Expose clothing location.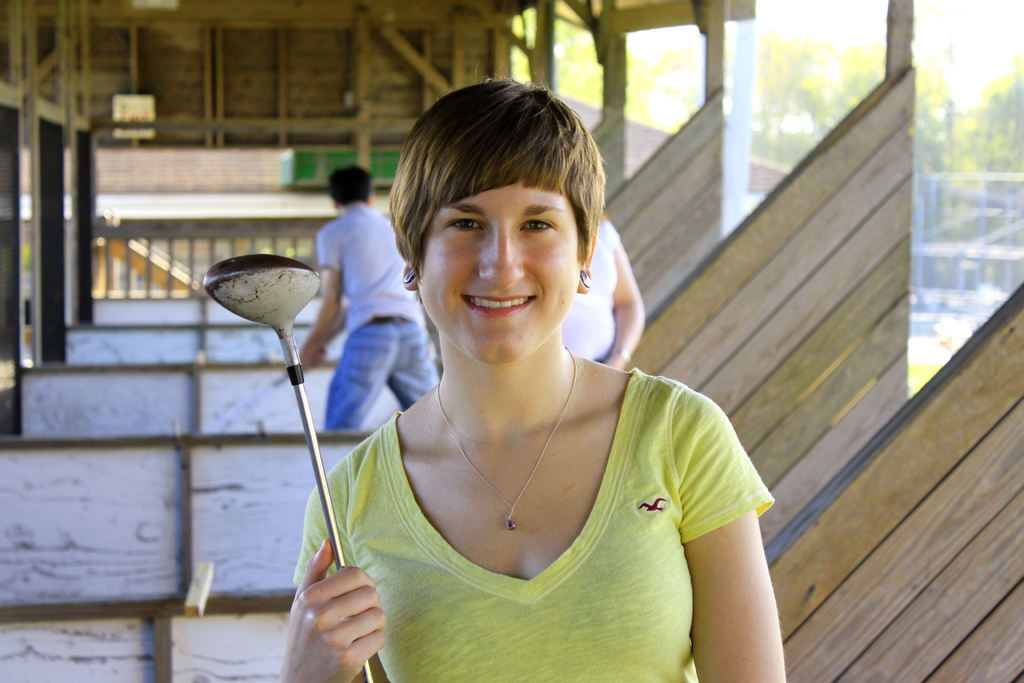
Exposed at <bbox>296, 361, 772, 682</bbox>.
